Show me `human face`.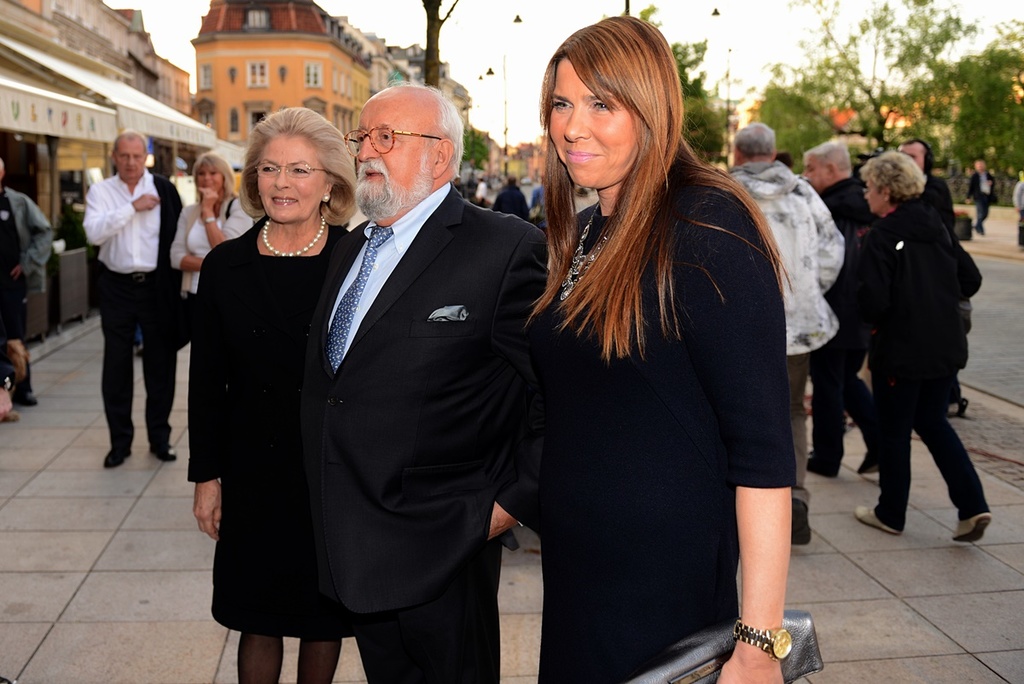
`human face` is here: rect(199, 166, 223, 195).
